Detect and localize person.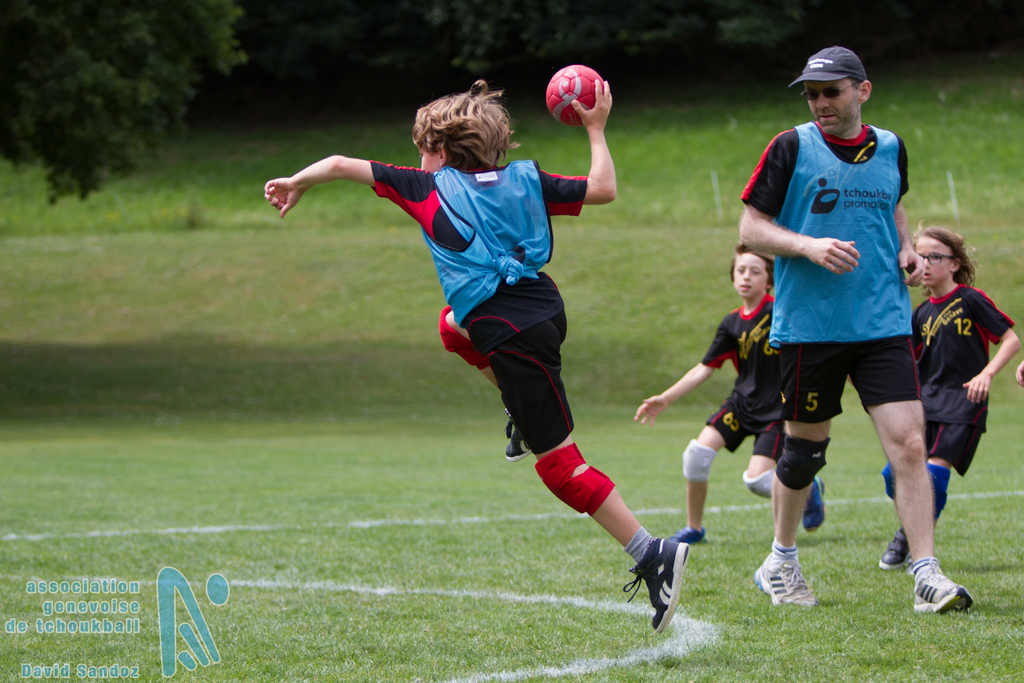
Localized at {"left": 1015, "top": 359, "right": 1023, "bottom": 392}.
